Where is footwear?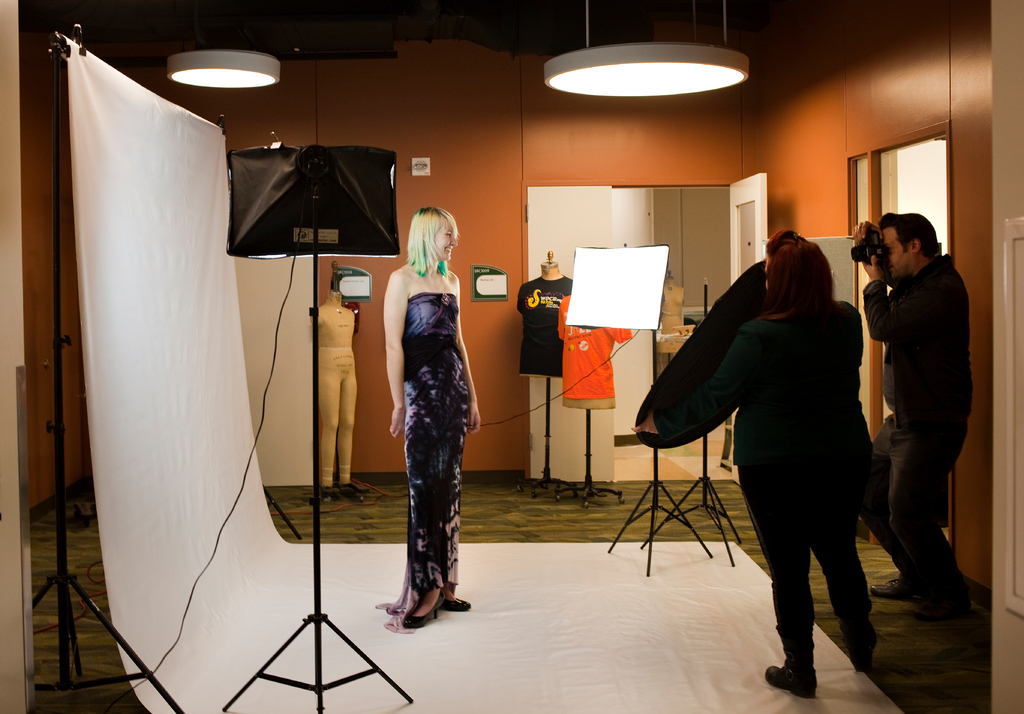
852:626:872:670.
